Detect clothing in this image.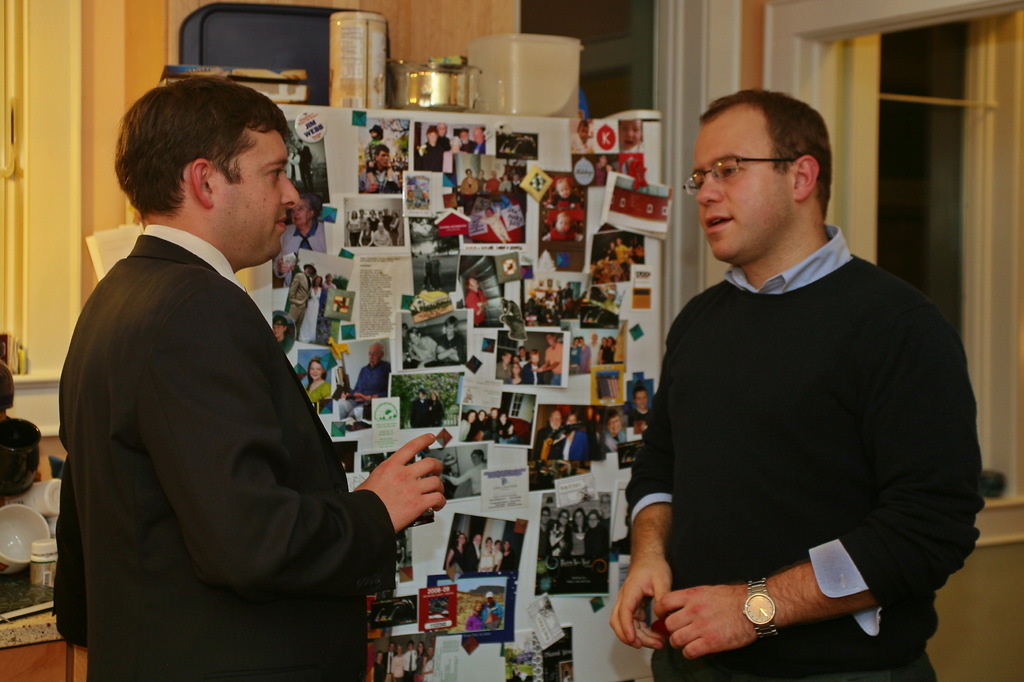
Detection: <region>504, 377, 522, 384</region>.
